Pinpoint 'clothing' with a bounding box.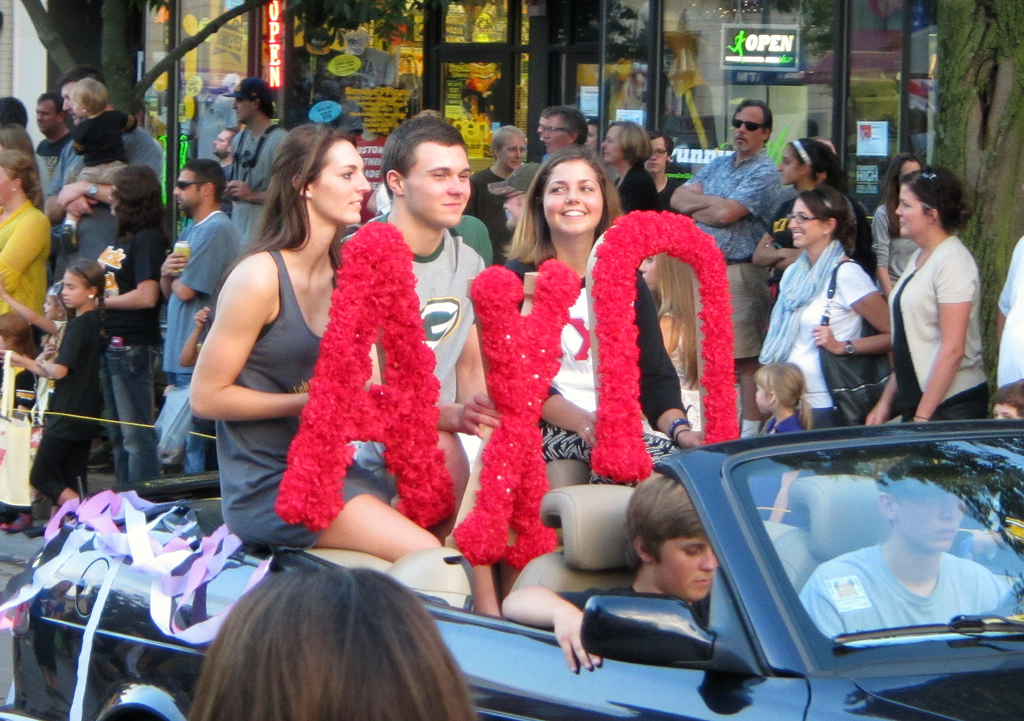
region(0, 190, 47, 355).
